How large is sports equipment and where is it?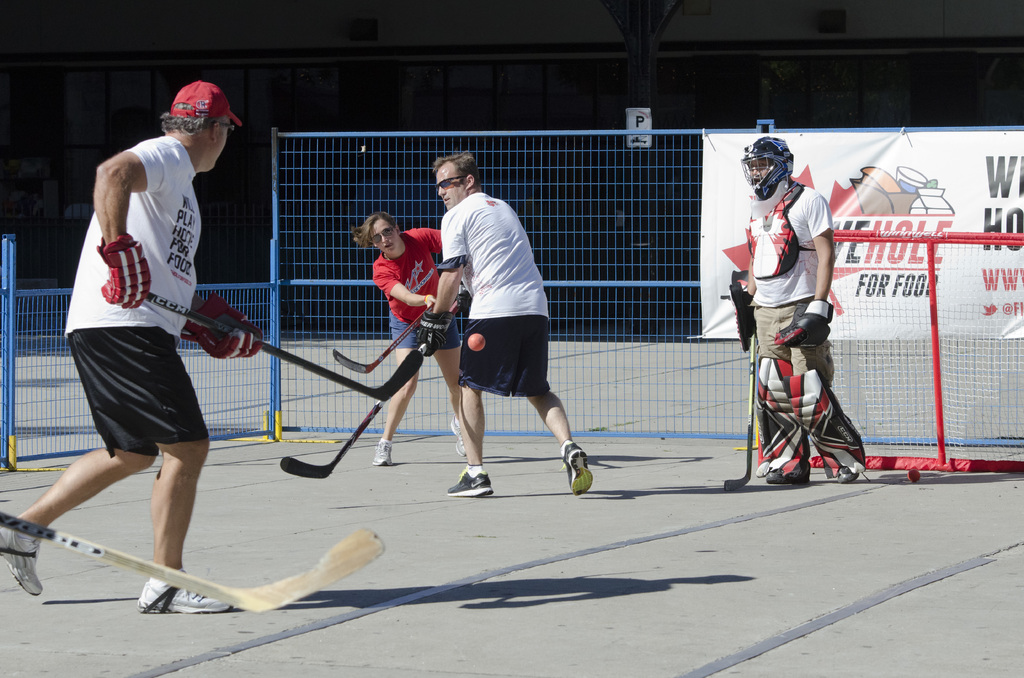
Bounding box: bbox(721, 335, 755, 494).
